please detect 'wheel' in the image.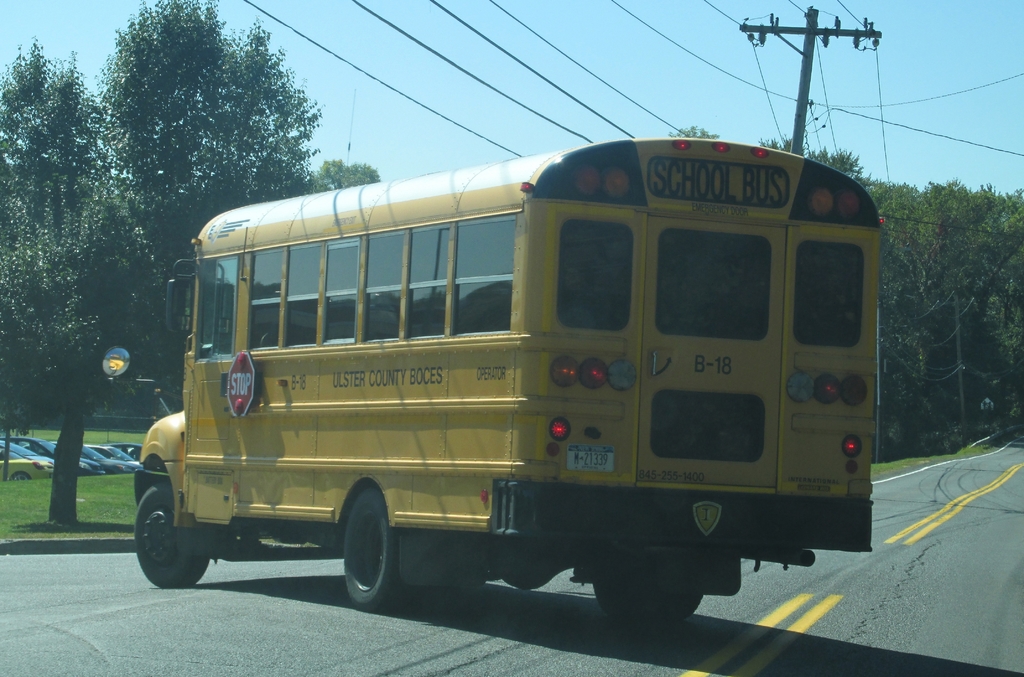
x1=11, y1=471, x2=29, y2=484.
